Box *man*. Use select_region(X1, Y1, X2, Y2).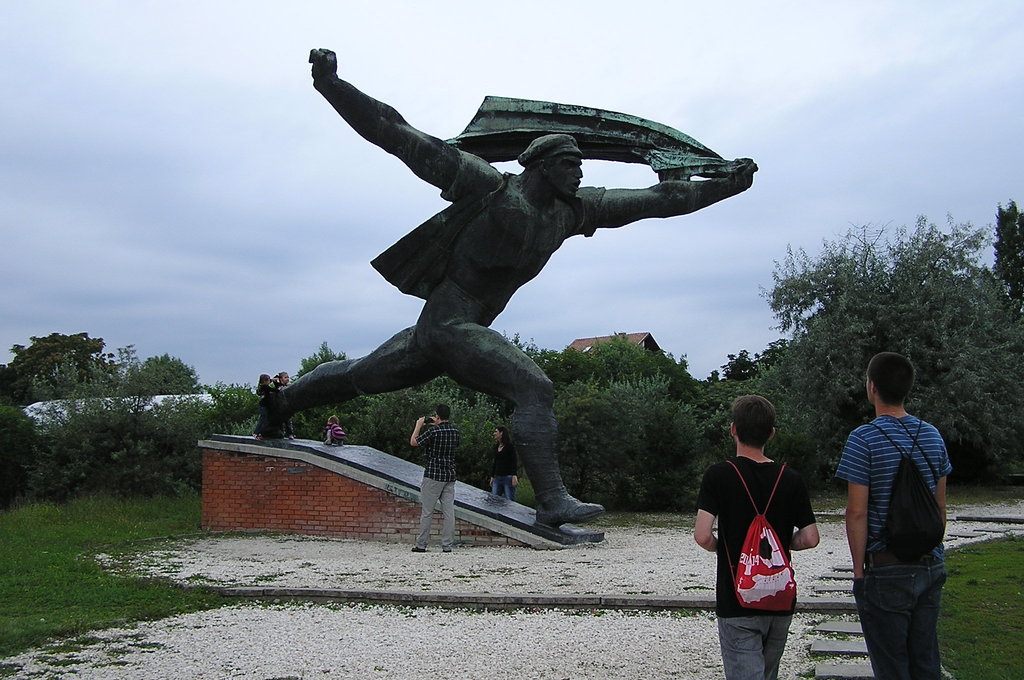
select_region(420, 402, 468, 551).
